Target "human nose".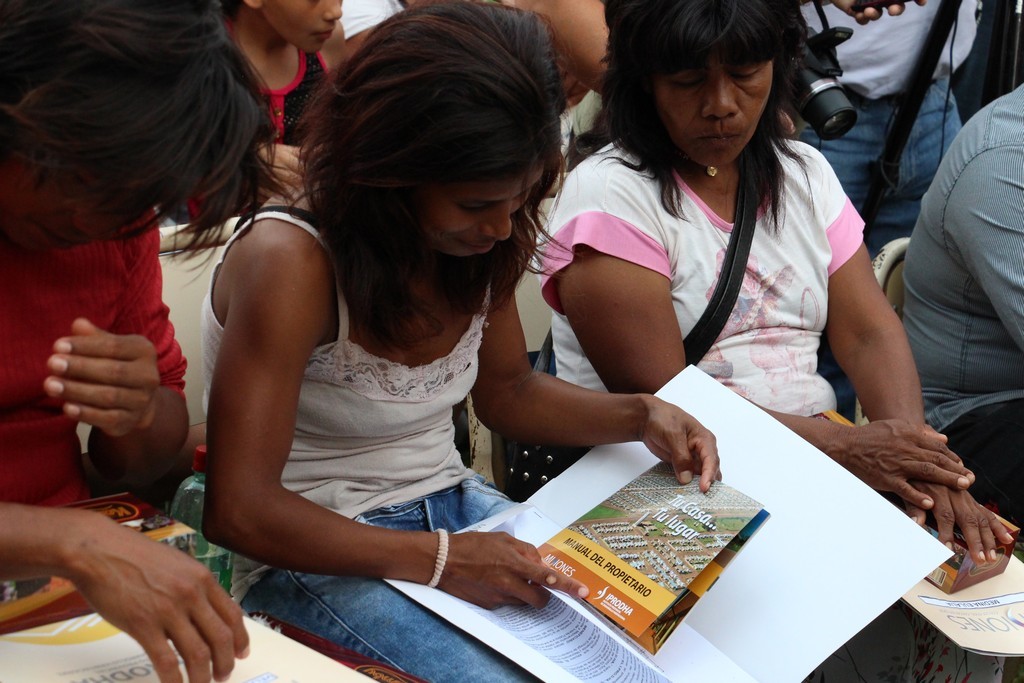
Target region: [74, 211, 134, 245].
